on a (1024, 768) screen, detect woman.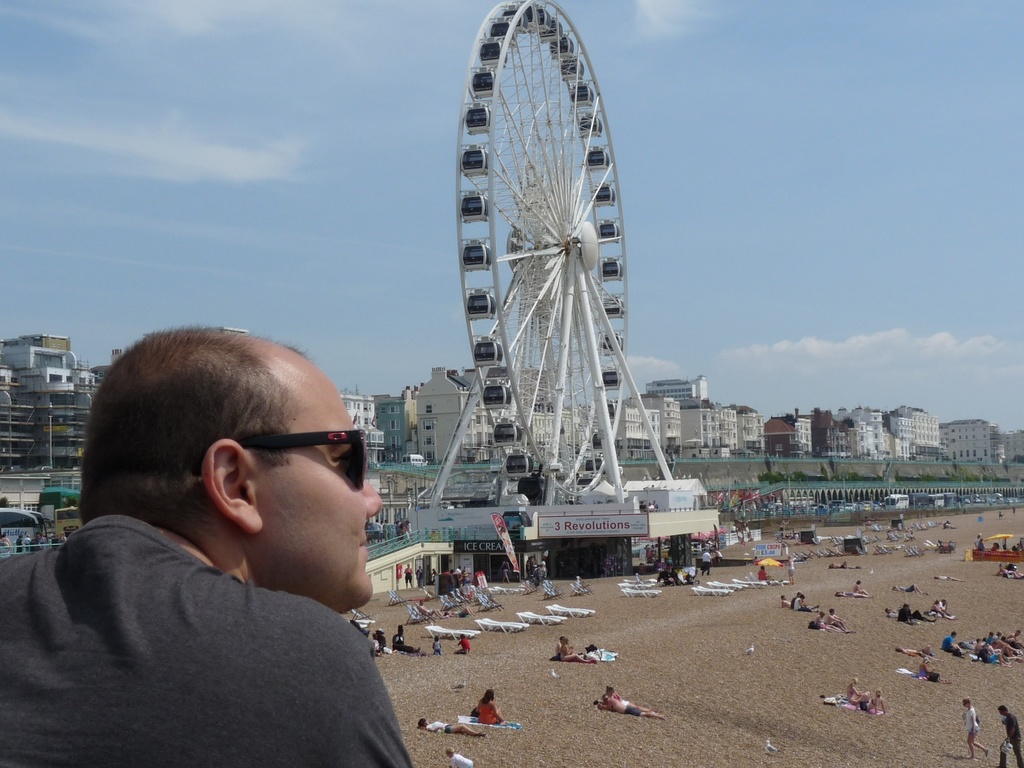
locate(930, 600, 955, 618).
